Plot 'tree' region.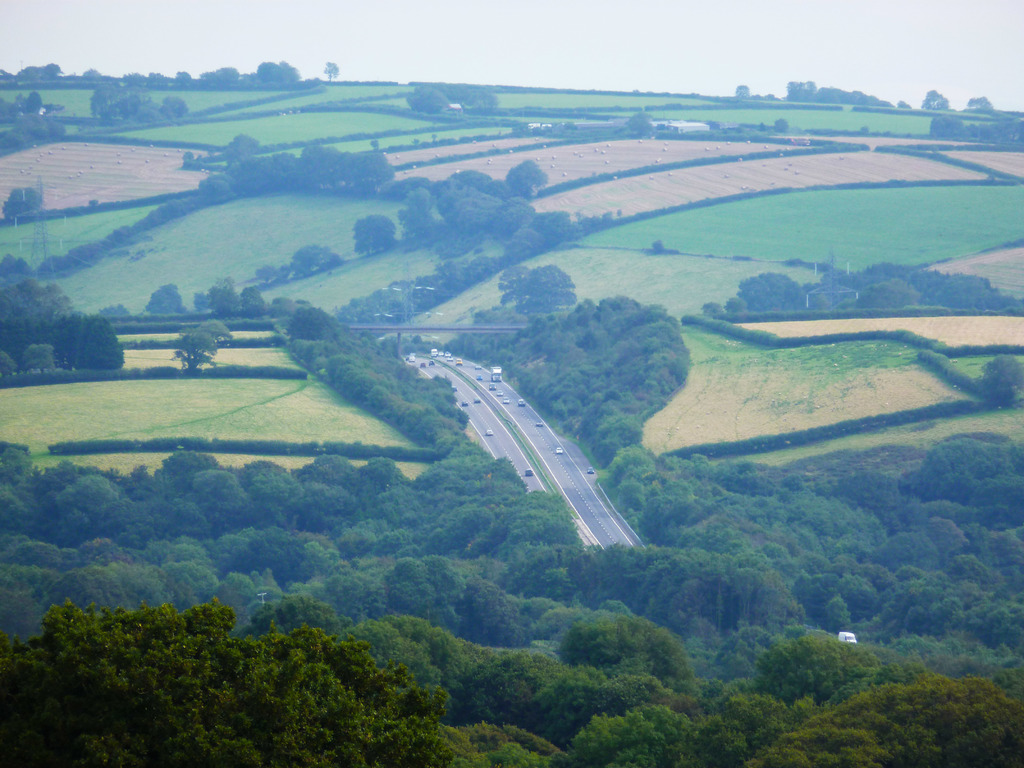
Plotted at 966 97 990 109.
